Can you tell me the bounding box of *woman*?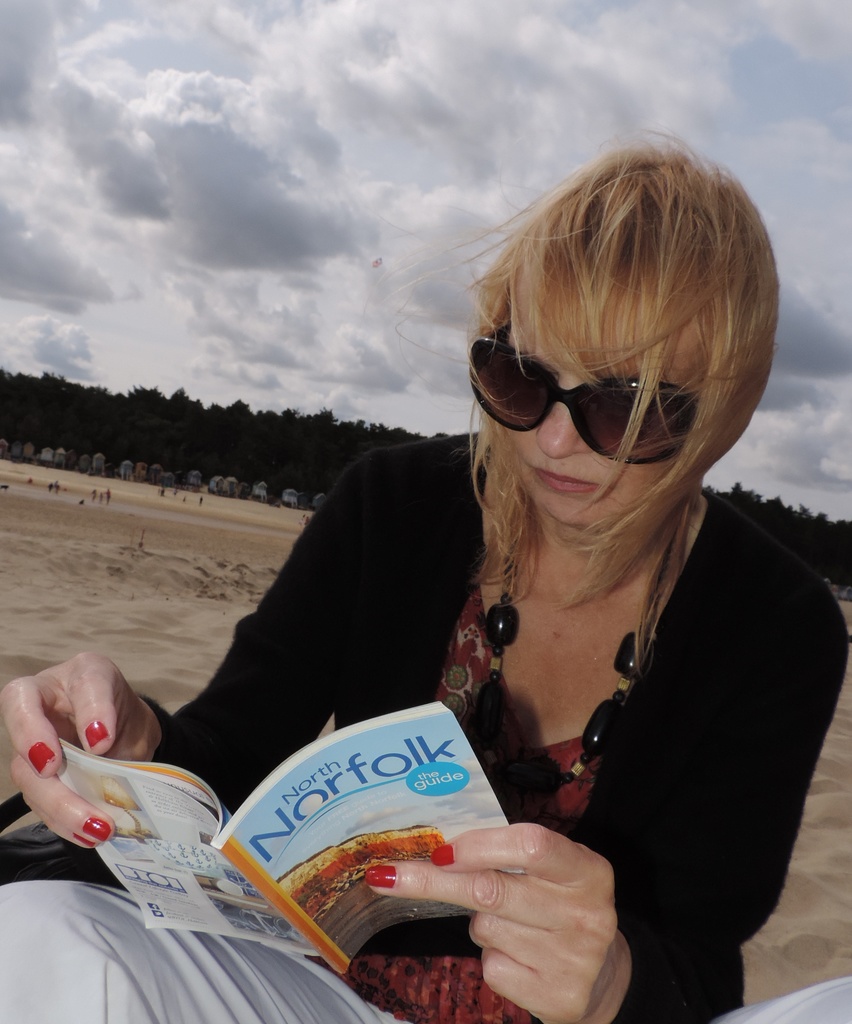
0, 127, 851, 1023.
